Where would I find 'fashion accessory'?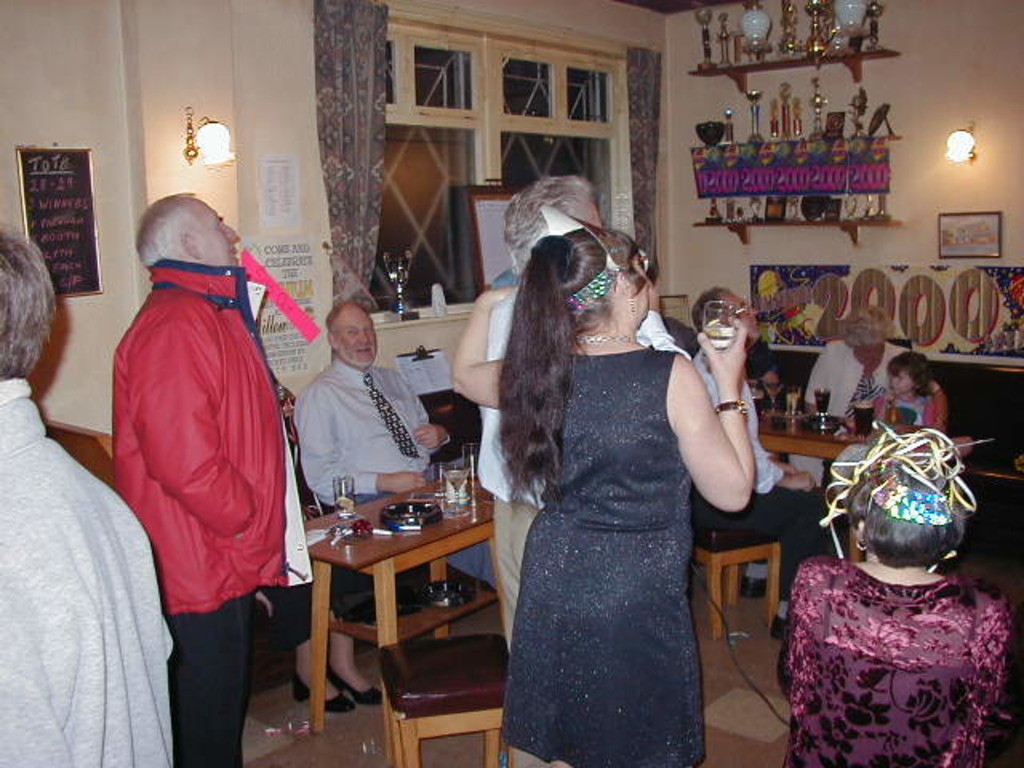
At <region>328, 666, 387, 702</region>.
